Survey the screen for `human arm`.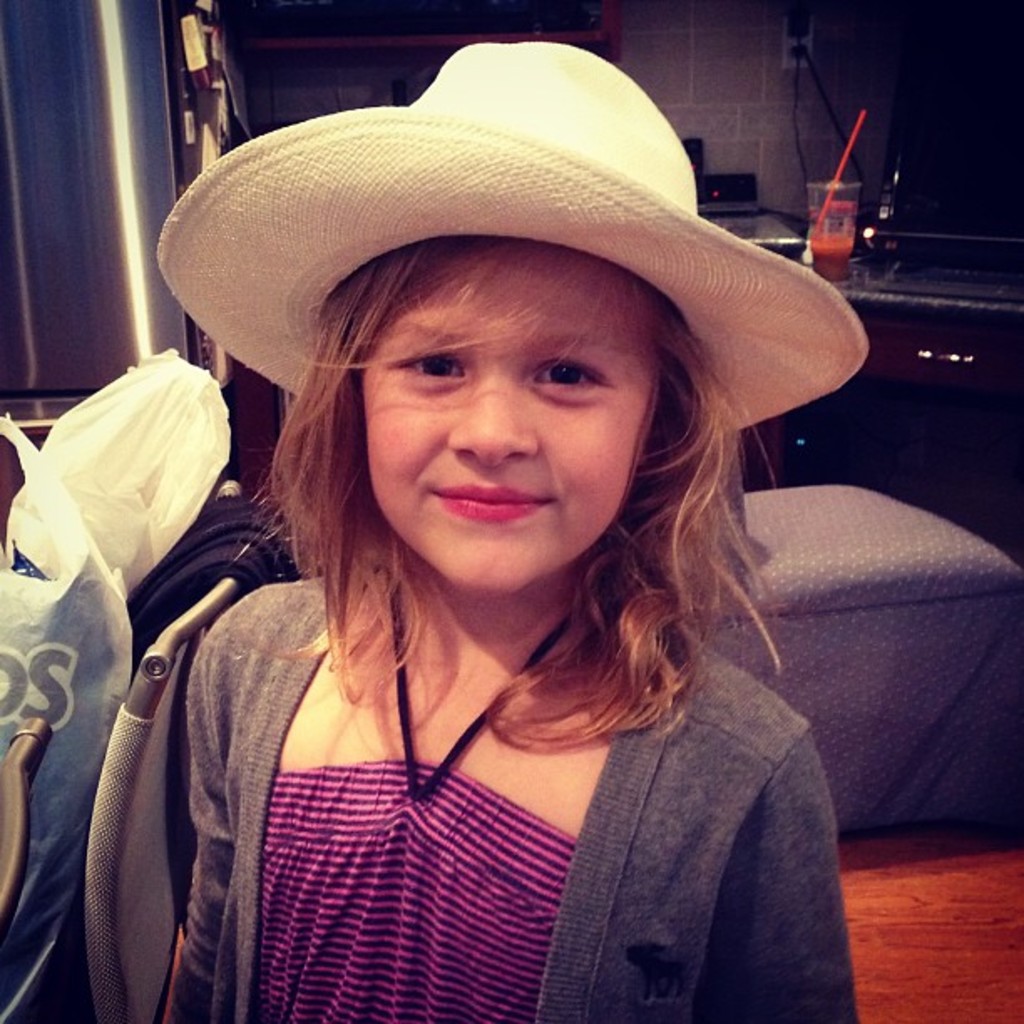
Survey found: bbox=[131, 609, 251, 1022].
